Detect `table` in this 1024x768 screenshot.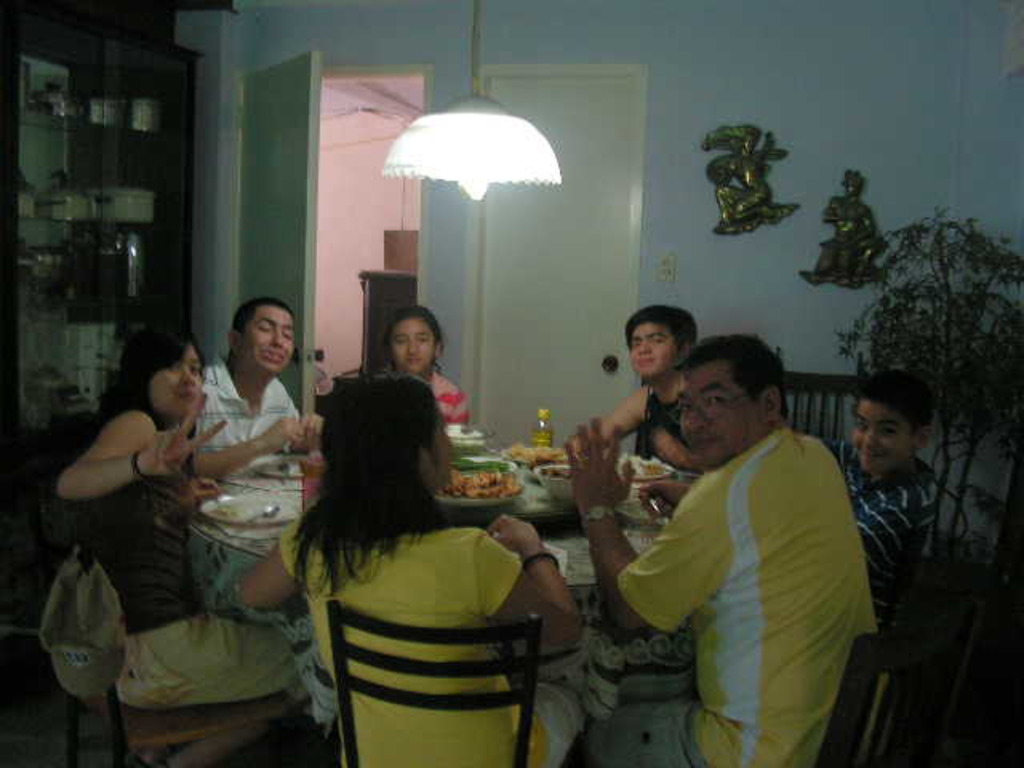
Detection: box=[189, 443, 701, 725].
